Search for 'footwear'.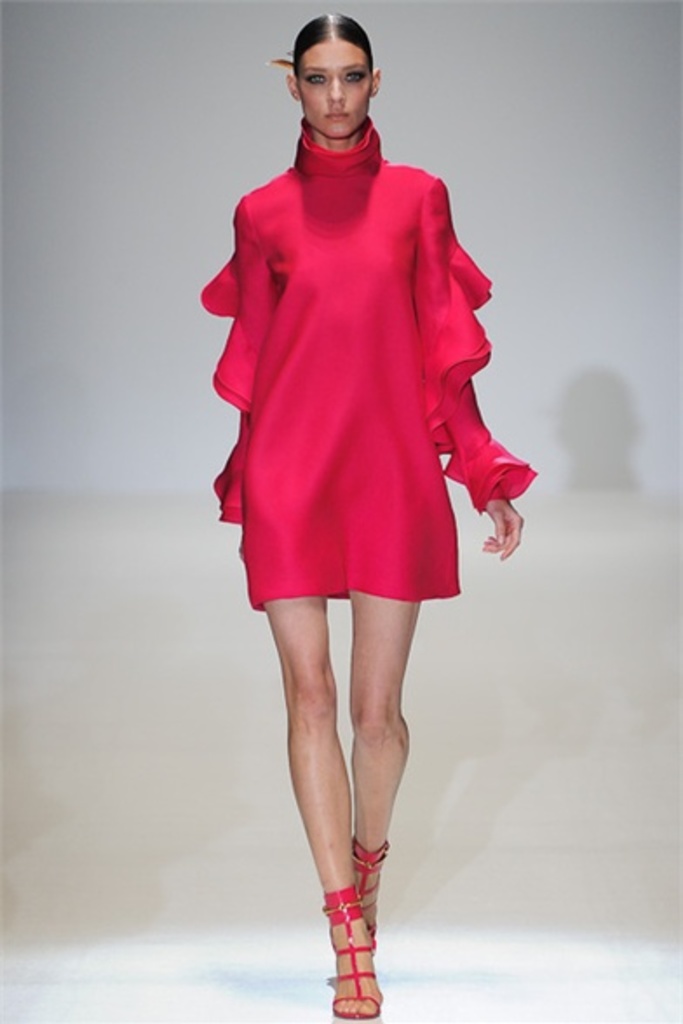
Found at 319,878,380,1022.
